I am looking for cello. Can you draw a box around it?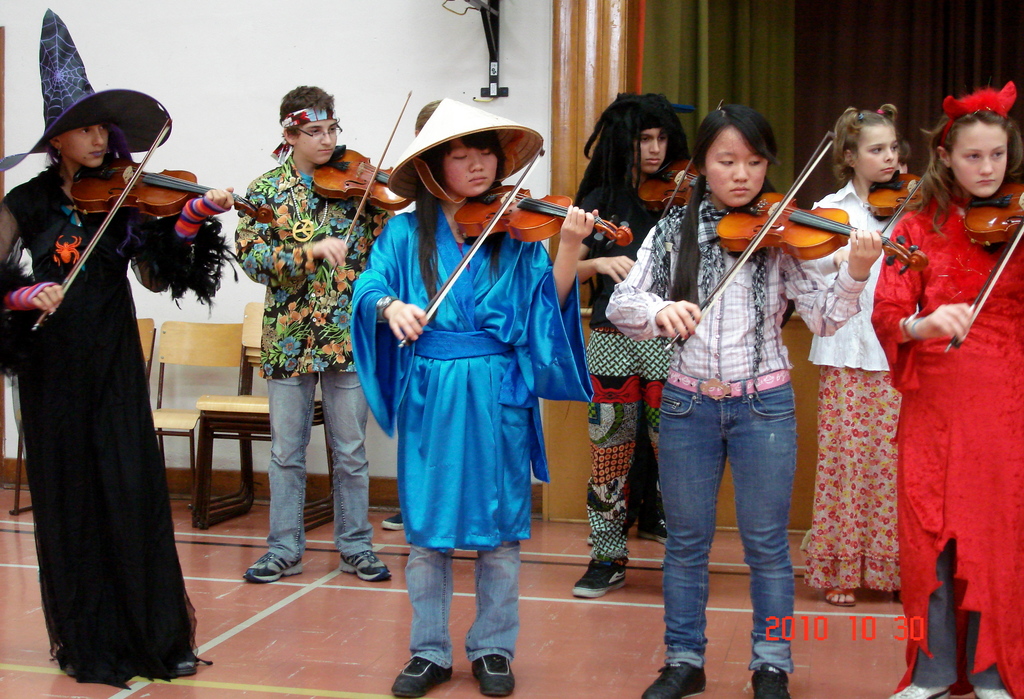
Sure, the bounding box is x1=637 y1=100 x2=724 y2=218.
